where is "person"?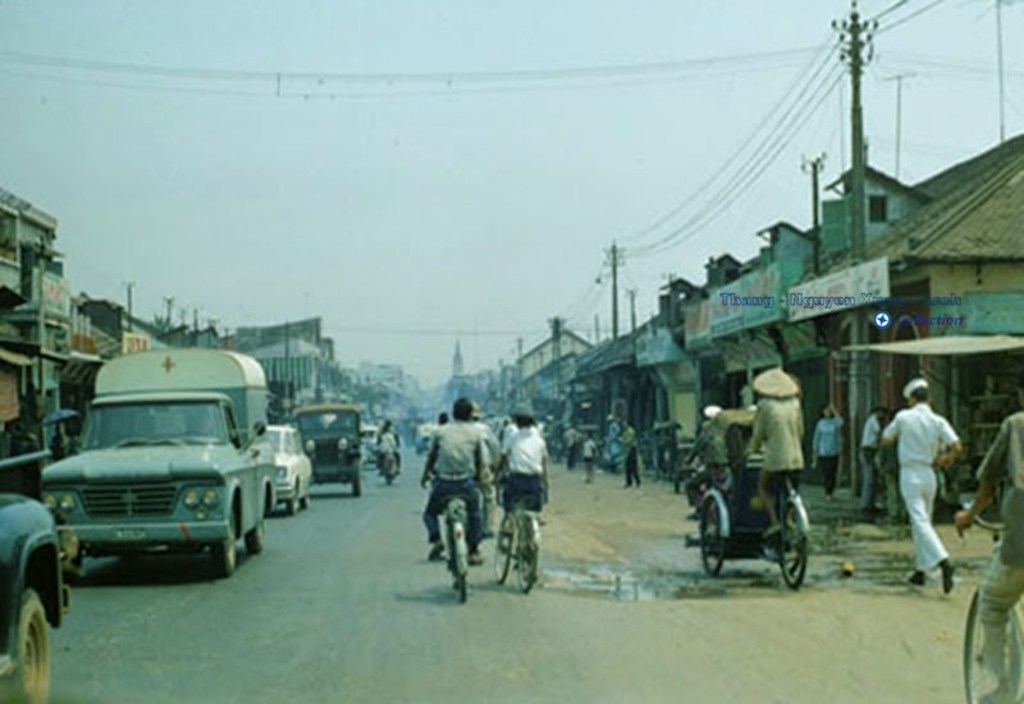
region(498, 408, 550, 535).
